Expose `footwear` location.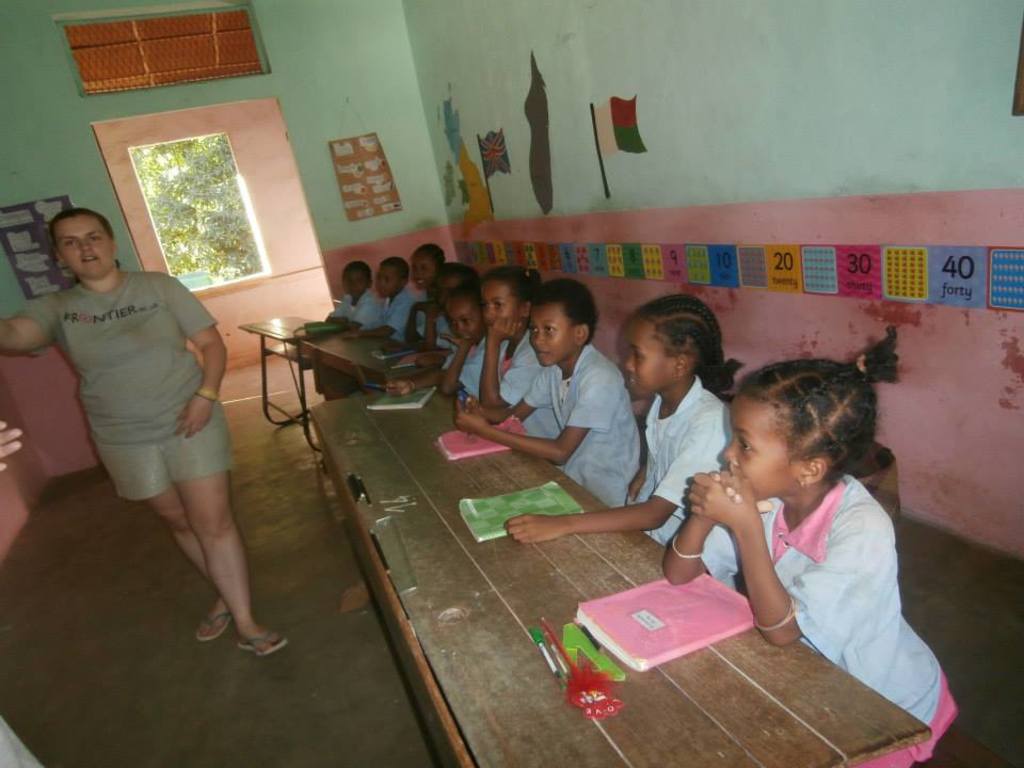
Exposed at bbox(239, 626, 290, 655).
